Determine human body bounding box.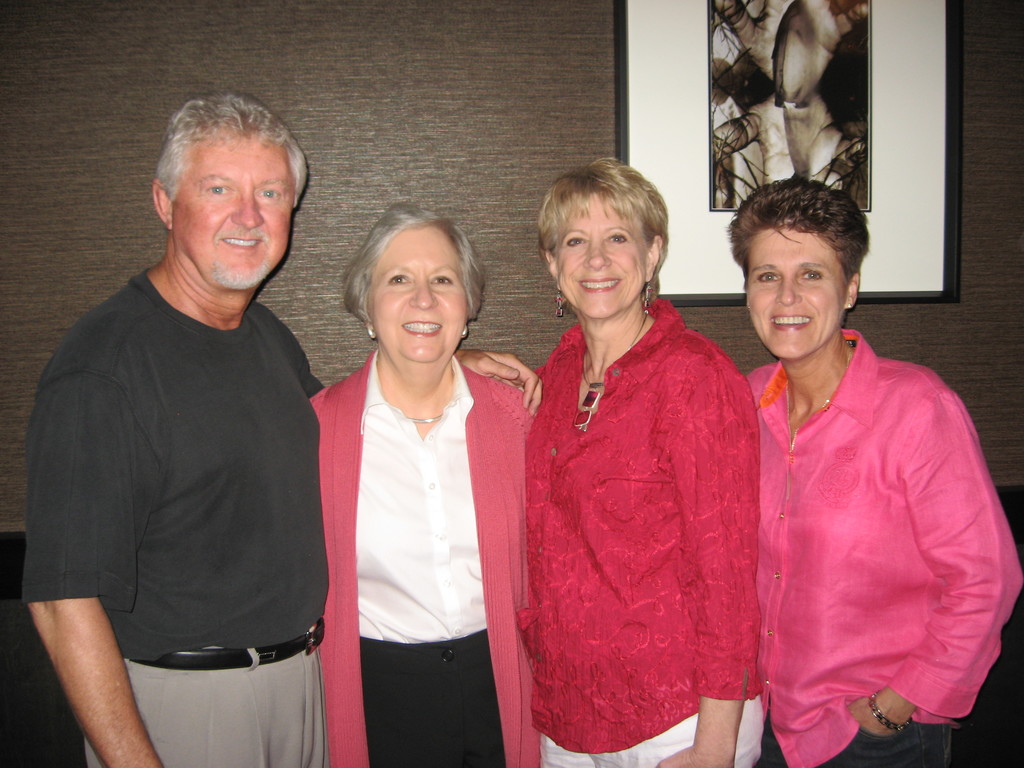
Determined: [28,92,344,767].
